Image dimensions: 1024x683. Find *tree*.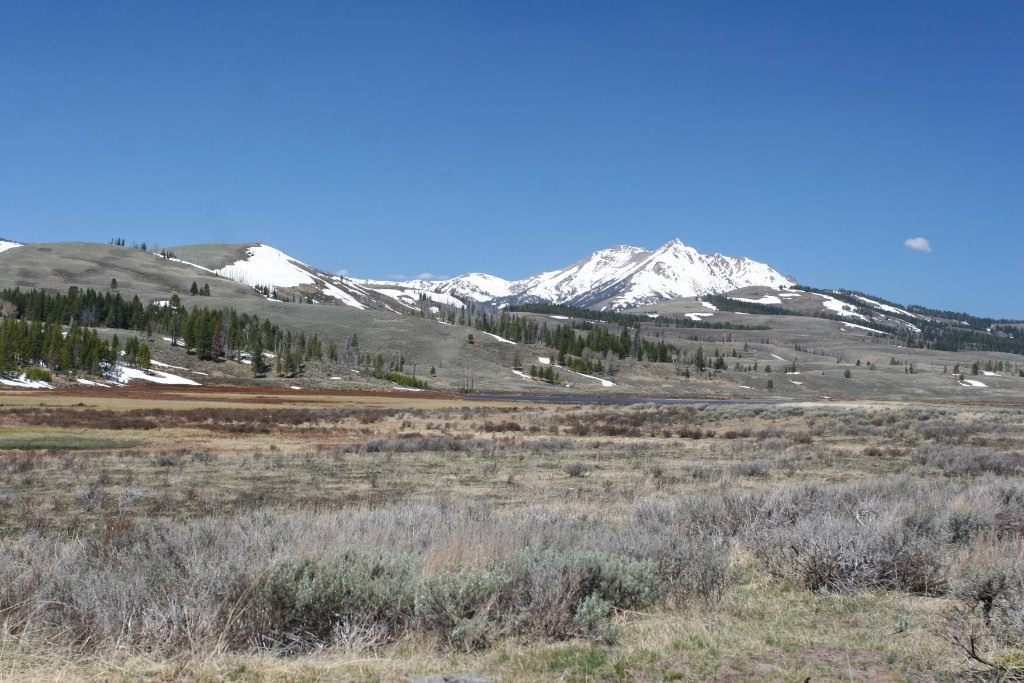
select_region(111, 335, 117, 360).
